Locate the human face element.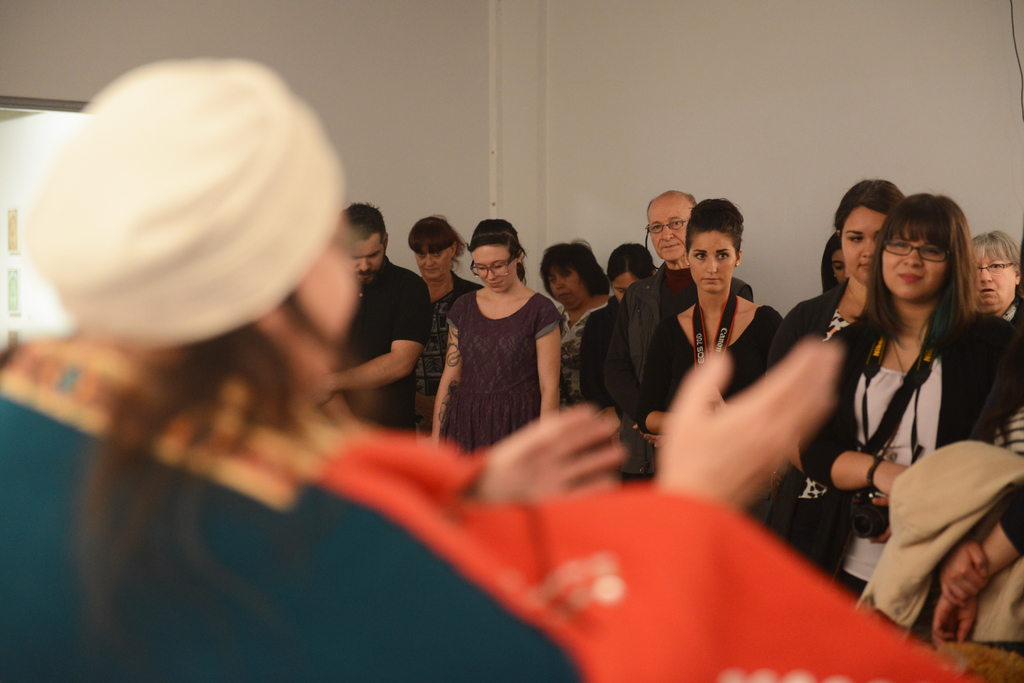
Element bbox: crop(473, 246, 516, 293).
